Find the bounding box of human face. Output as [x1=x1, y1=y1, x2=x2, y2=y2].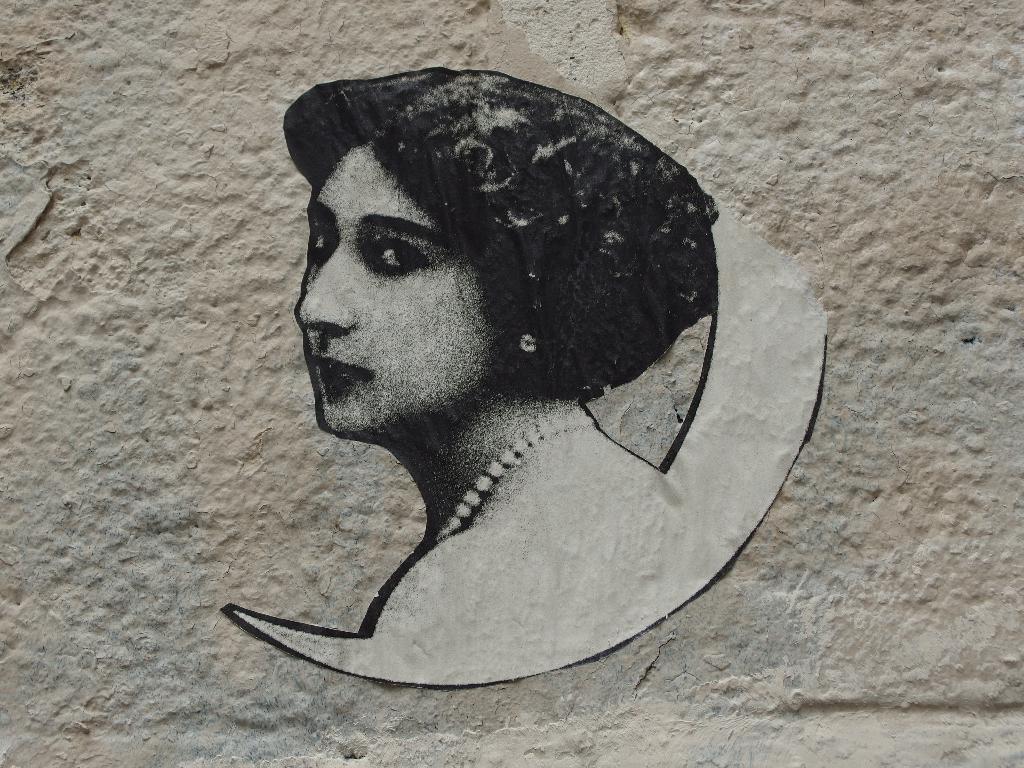
[x1=296, y1=140, x2=494, y2=431].
